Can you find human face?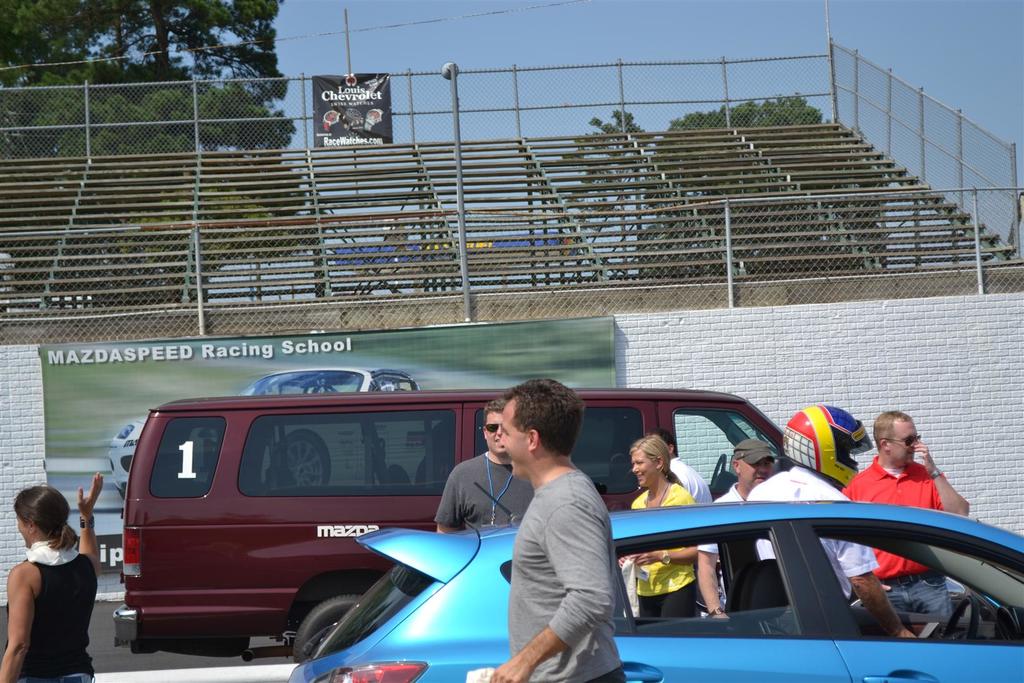
Yes, bounding box: left=890, top=418, right=918, bottom=466.
